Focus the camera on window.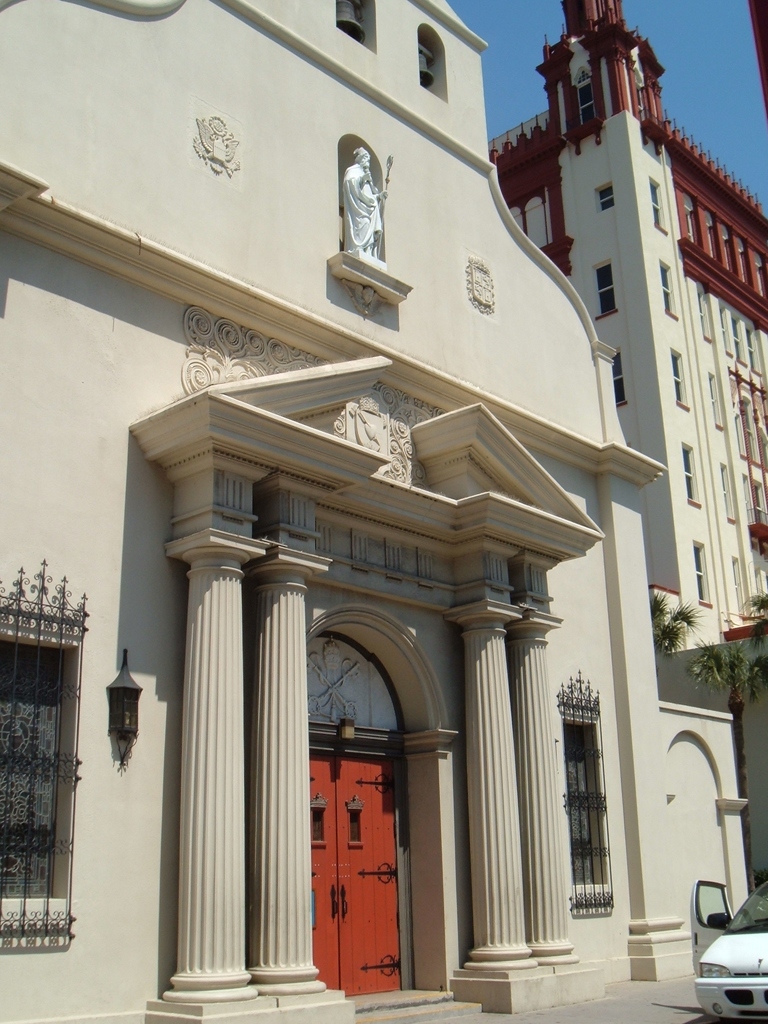
Focus region: 613:352:625:404.
